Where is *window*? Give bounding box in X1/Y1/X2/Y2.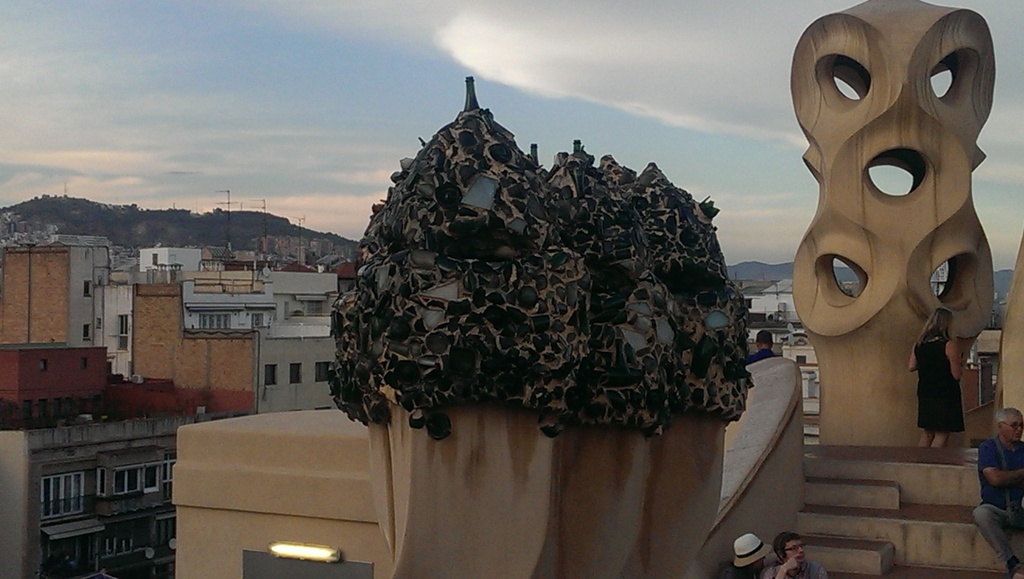
154/254/159/270.
